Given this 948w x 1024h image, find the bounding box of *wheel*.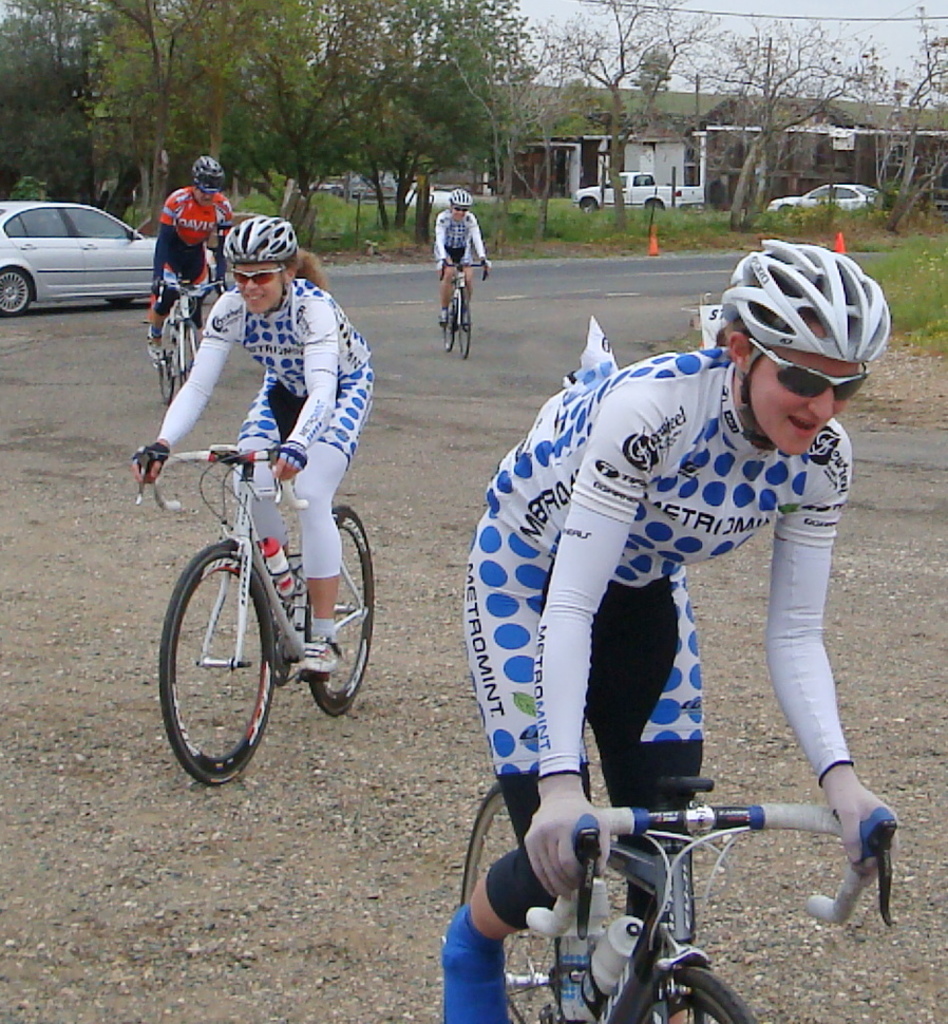
l=177, t=322, r=202, b=382.
